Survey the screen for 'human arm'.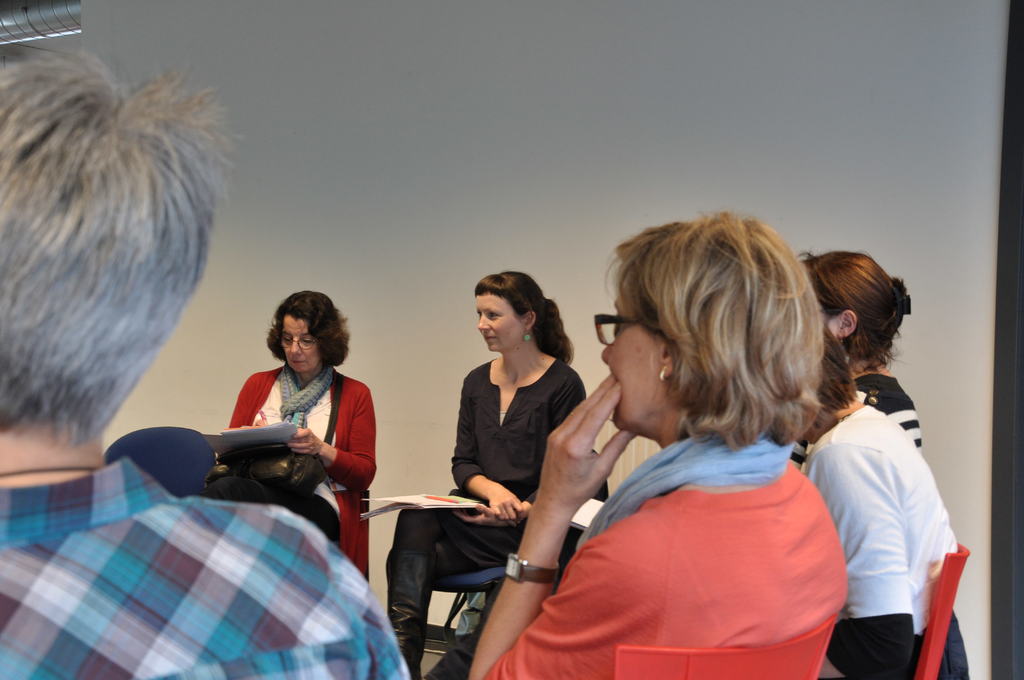
Survey found: [282,380,380,493].
